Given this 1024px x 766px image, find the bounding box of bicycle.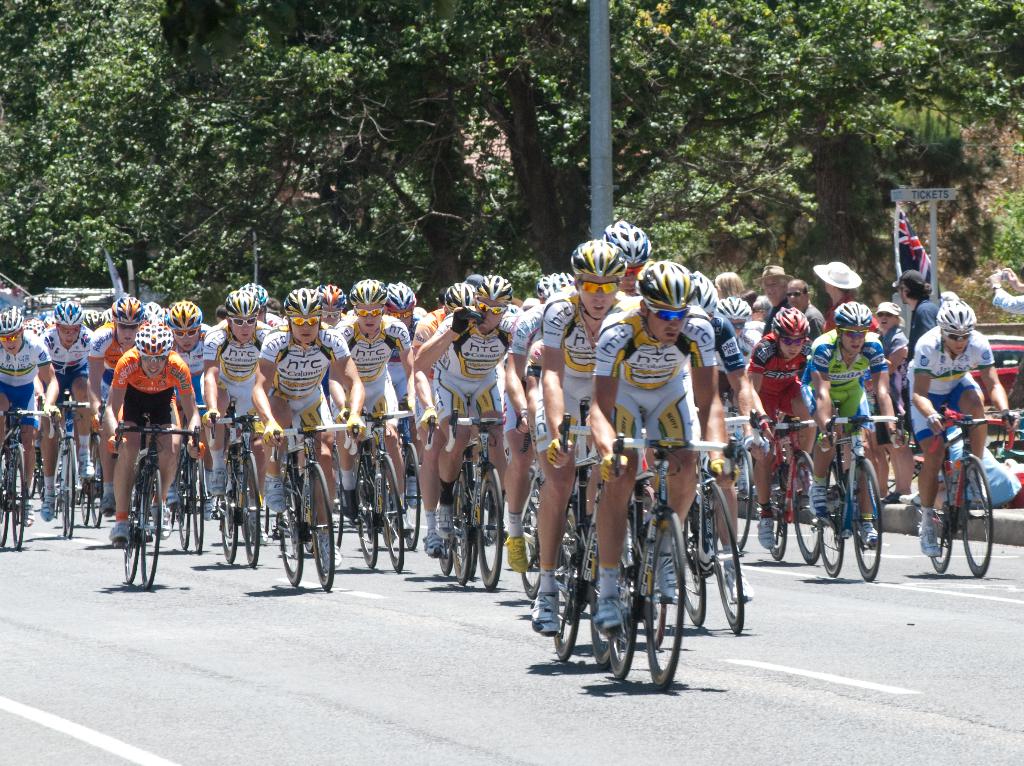
(left=674, top=432, right=741, bottom=636).
